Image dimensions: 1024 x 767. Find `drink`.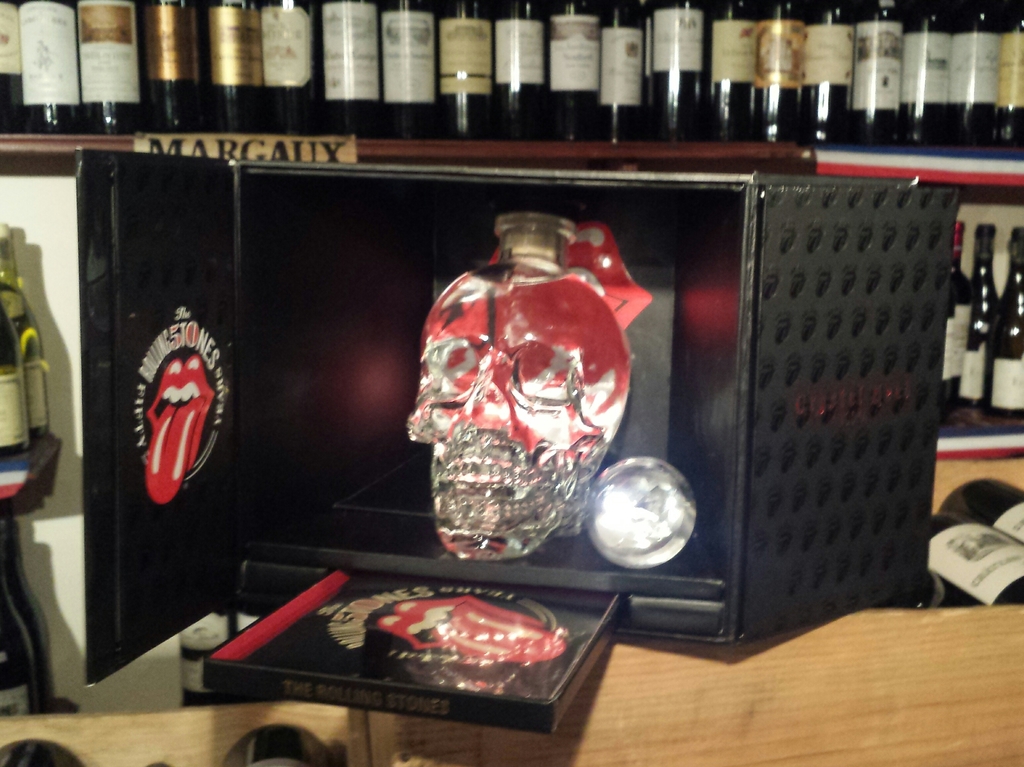
bbox=[938, 479, 1023, 542].
